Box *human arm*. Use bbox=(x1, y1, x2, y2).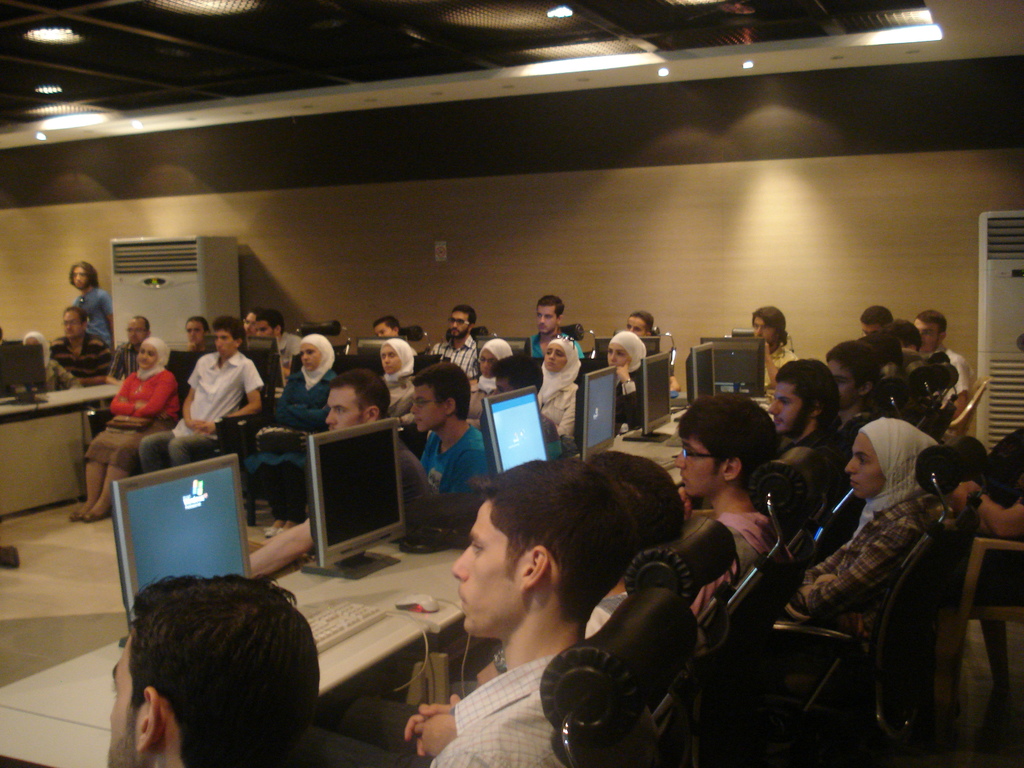
bbox=(281, 339, 300, 378).
